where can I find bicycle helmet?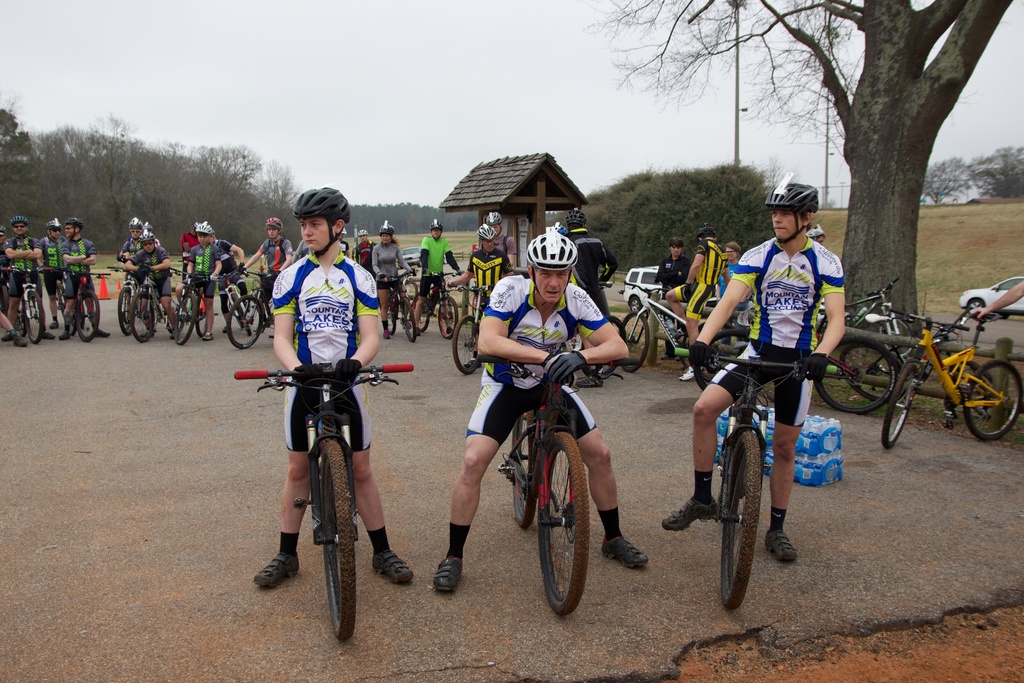
You can find it at (131,219,140,226).
